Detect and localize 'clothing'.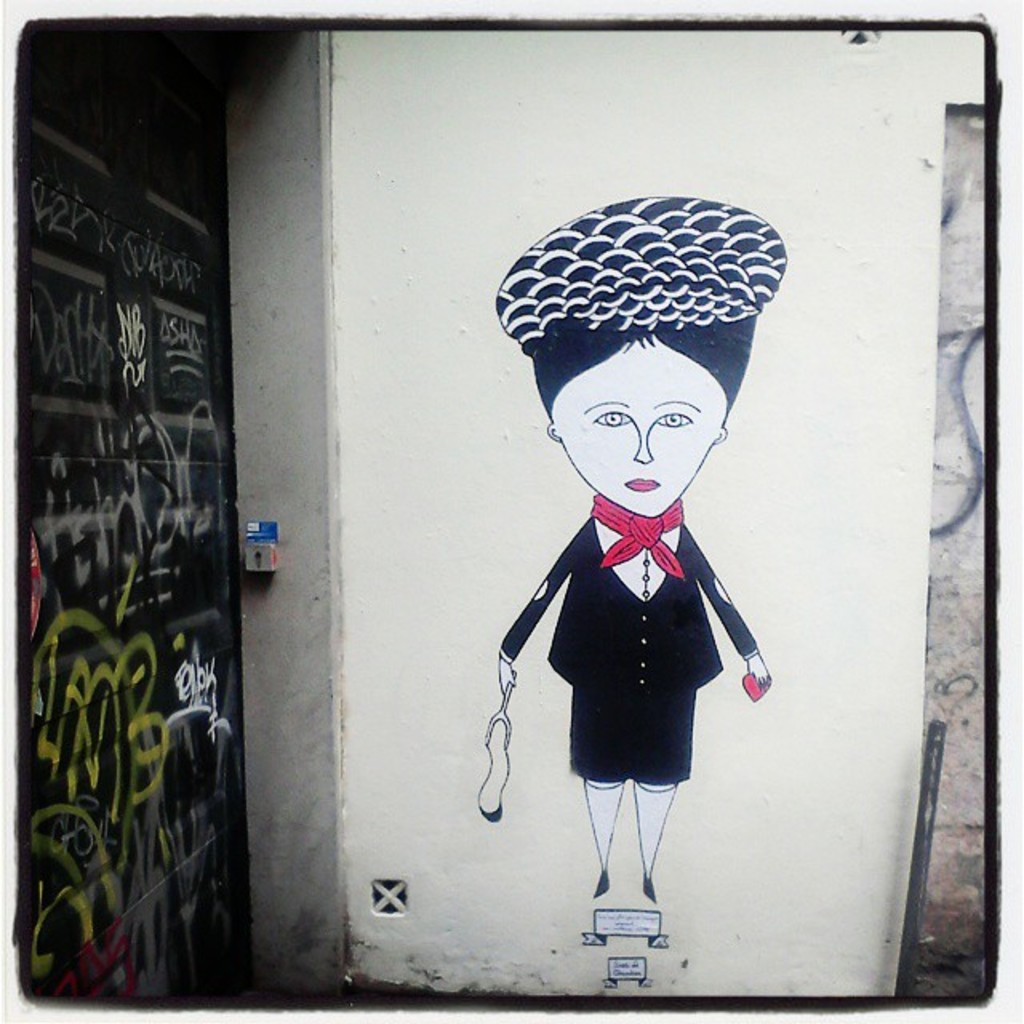
Localized at Rect(496, 520, 755, 794).
